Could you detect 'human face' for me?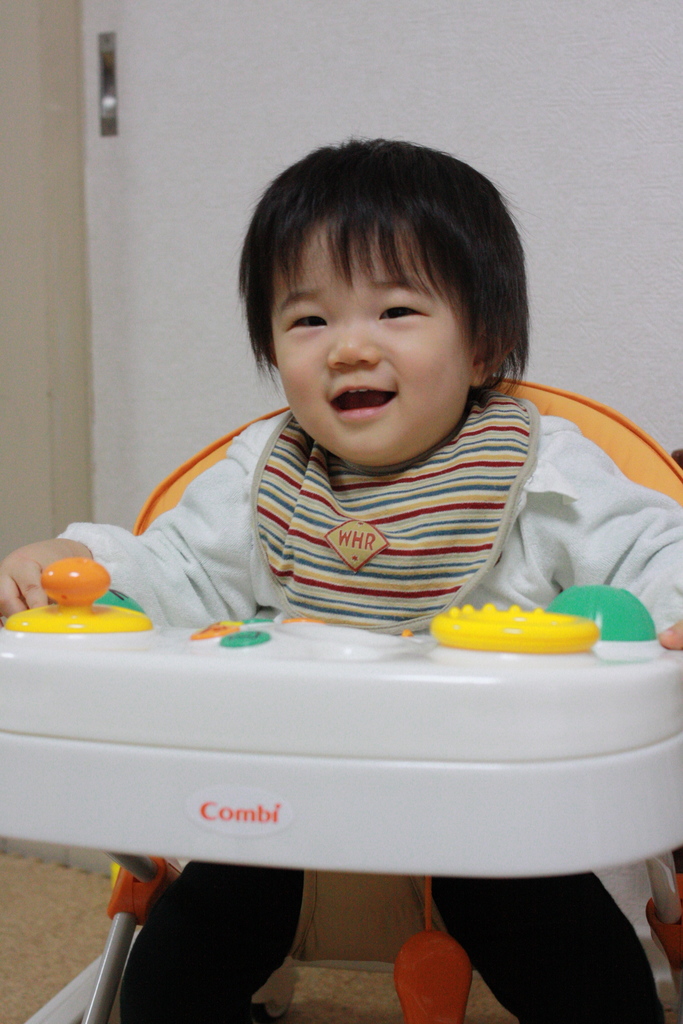
Detection result: {"x1": 272, "y1": 223, "x2": 477, "y2": 467}.
